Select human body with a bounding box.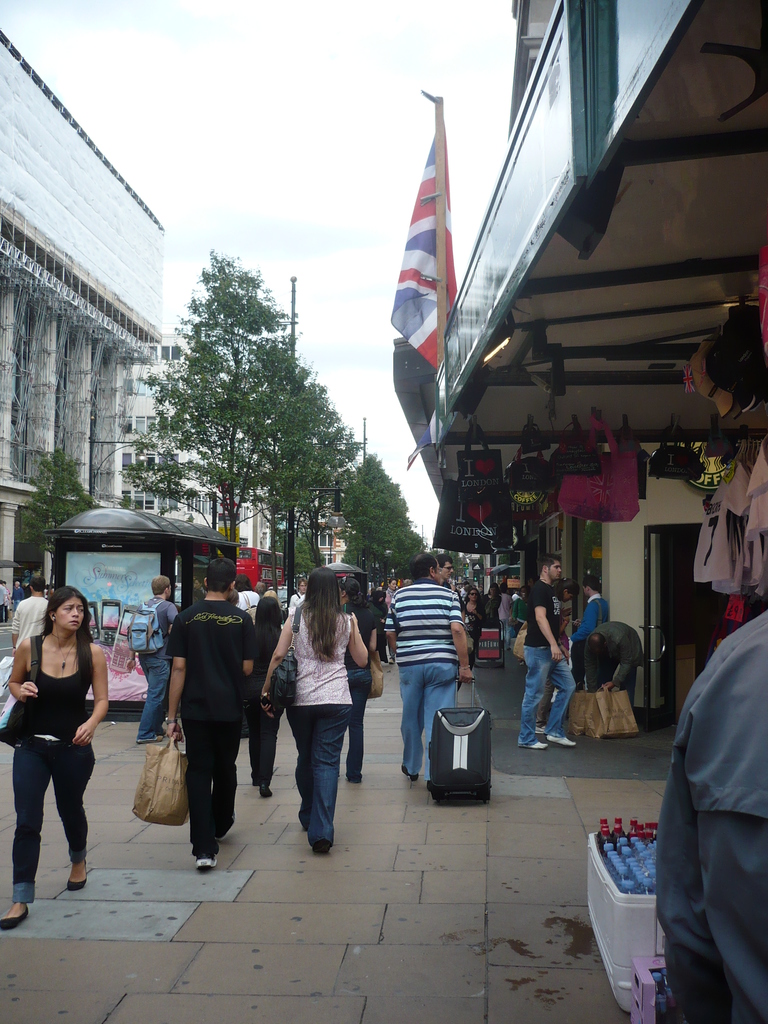
bbox(11, 574, 51, 655).
